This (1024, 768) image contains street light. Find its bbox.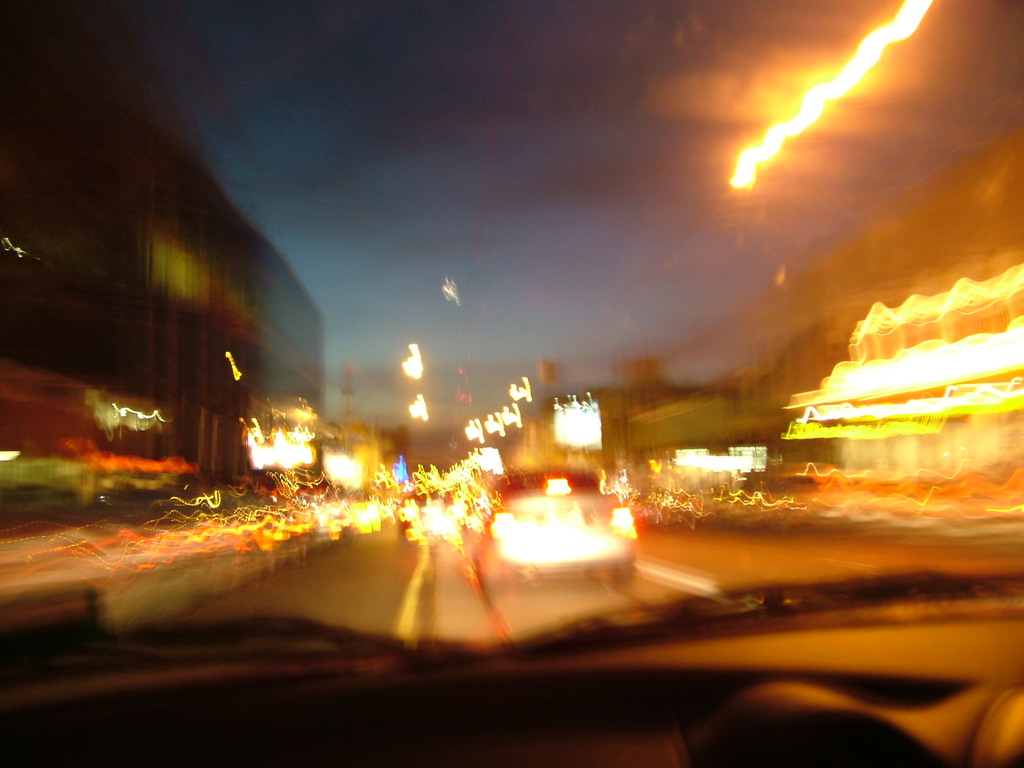
{"left": 391, "top": 326, "right": 428, "bottom": 474}.
